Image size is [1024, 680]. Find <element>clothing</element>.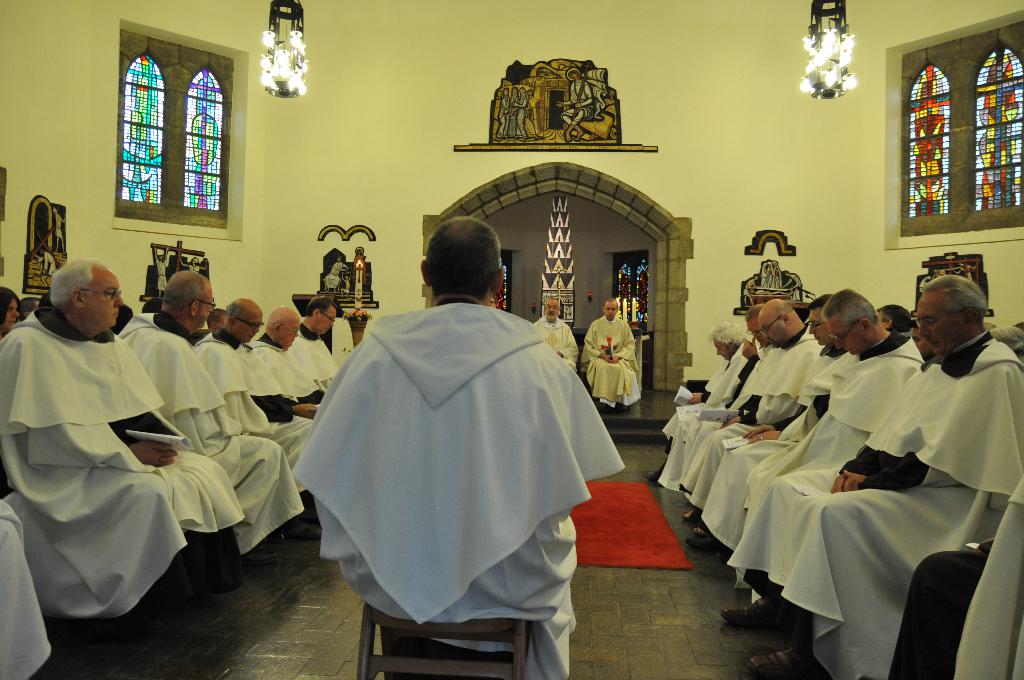
rect(656, 341, 751, 489).
